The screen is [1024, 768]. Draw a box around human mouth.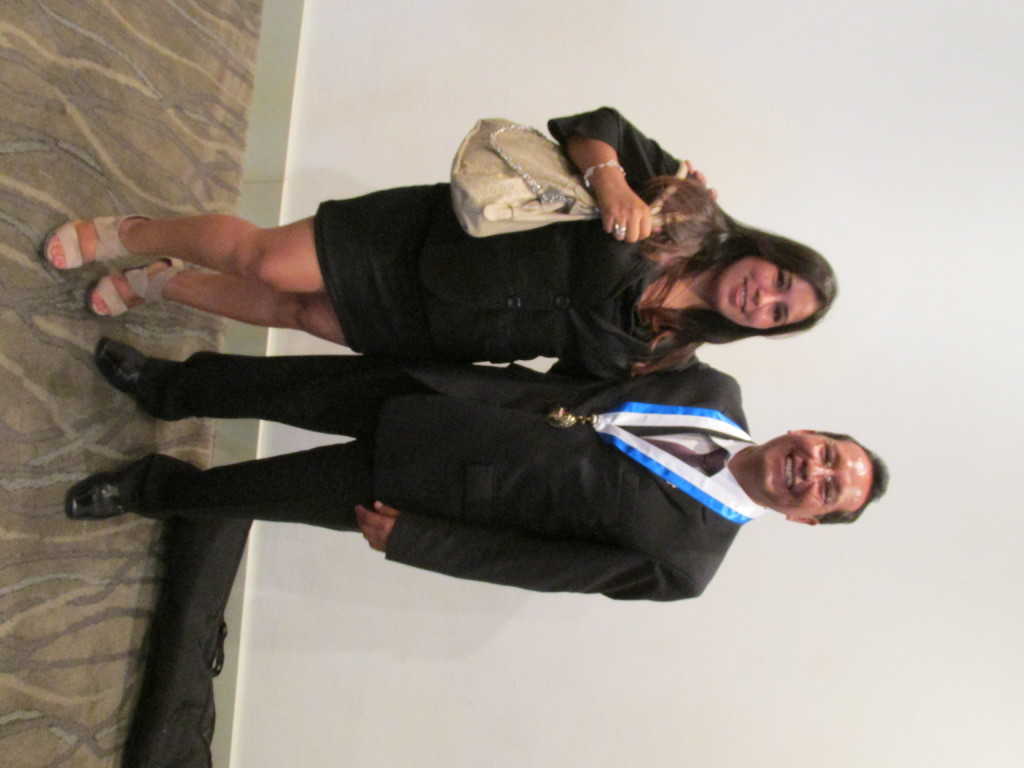
732,280,746,312.
